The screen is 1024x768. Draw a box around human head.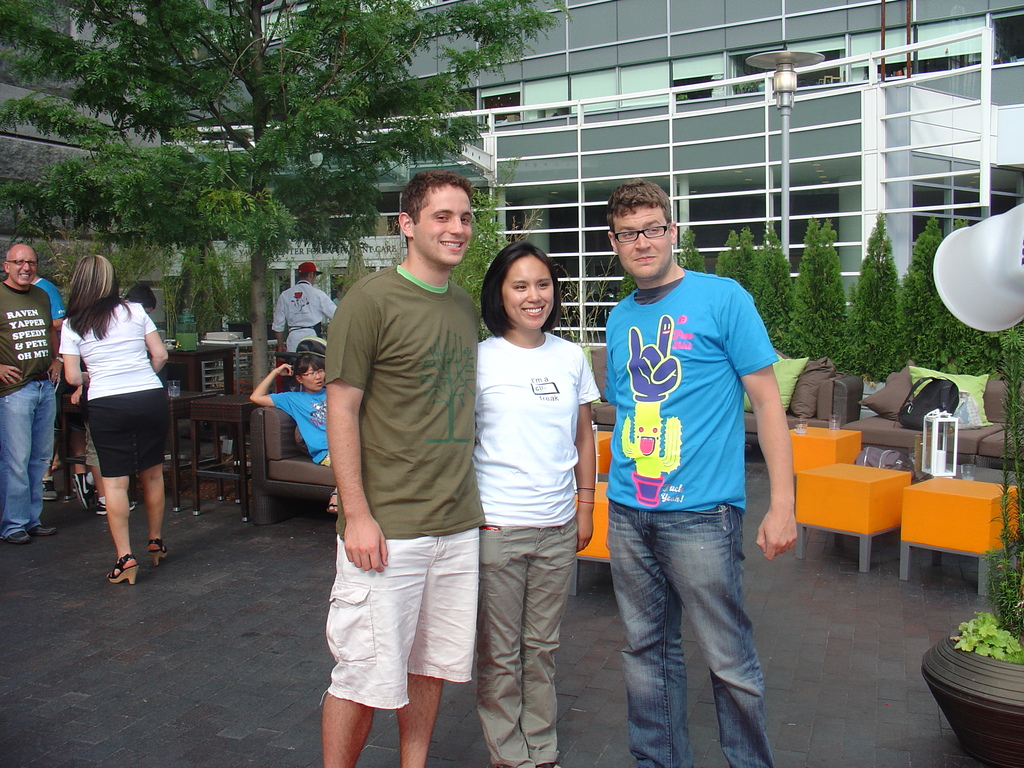
[298,260,324,283].
